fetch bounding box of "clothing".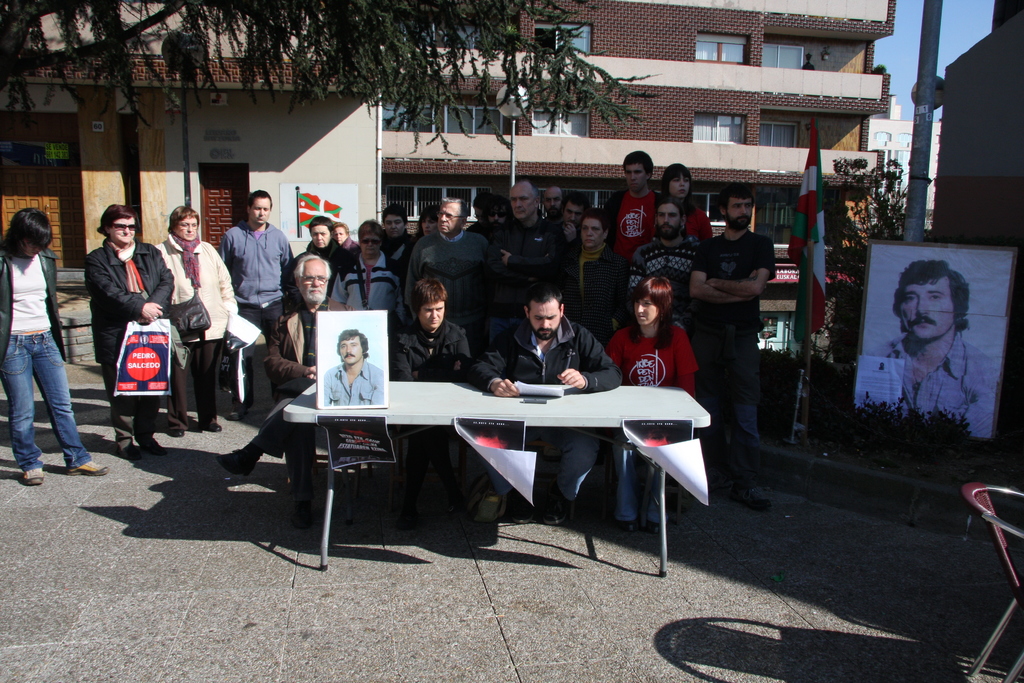
Bbox: 588,310,699,513.
